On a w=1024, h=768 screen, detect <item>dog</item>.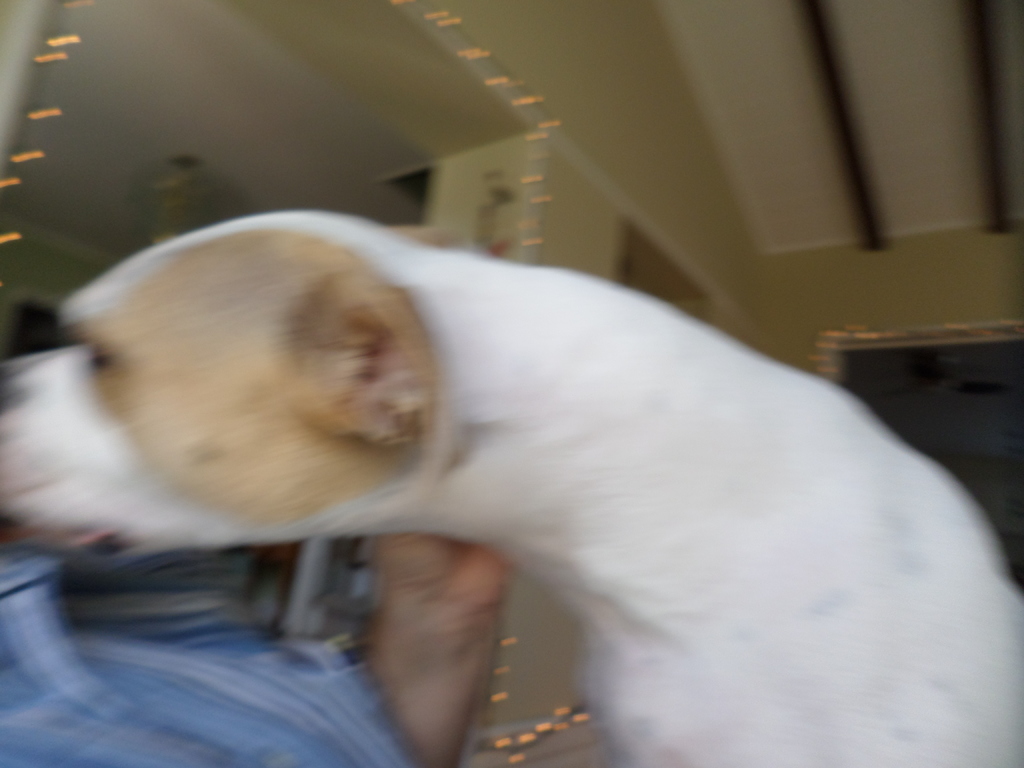
(0, 208, 1023, 767).
